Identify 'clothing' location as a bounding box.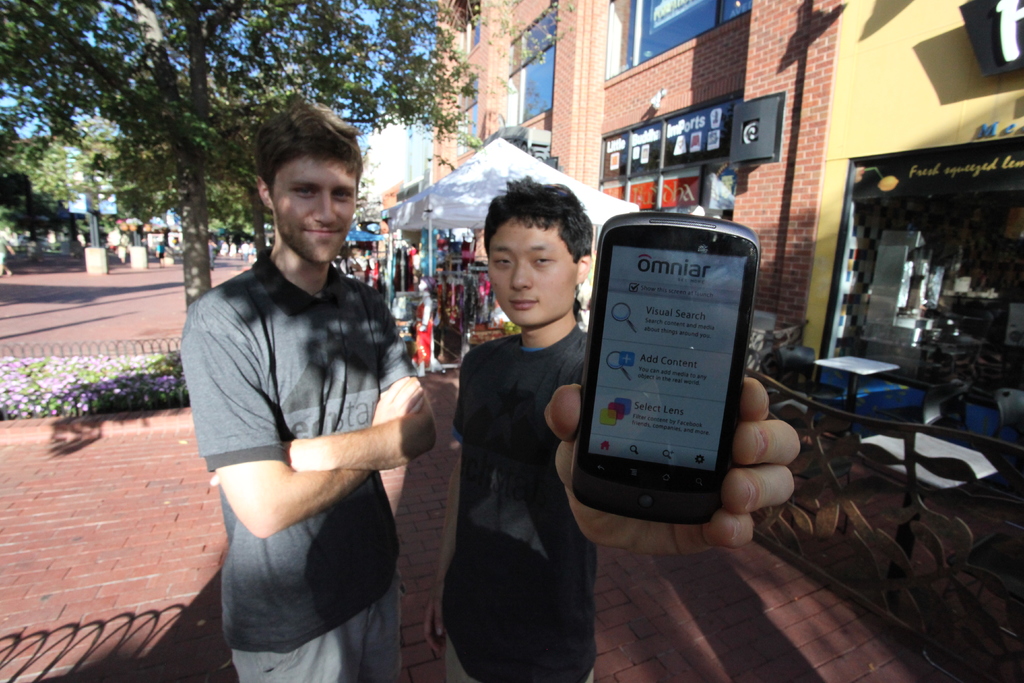
<box>439,325,596,682</box>.
